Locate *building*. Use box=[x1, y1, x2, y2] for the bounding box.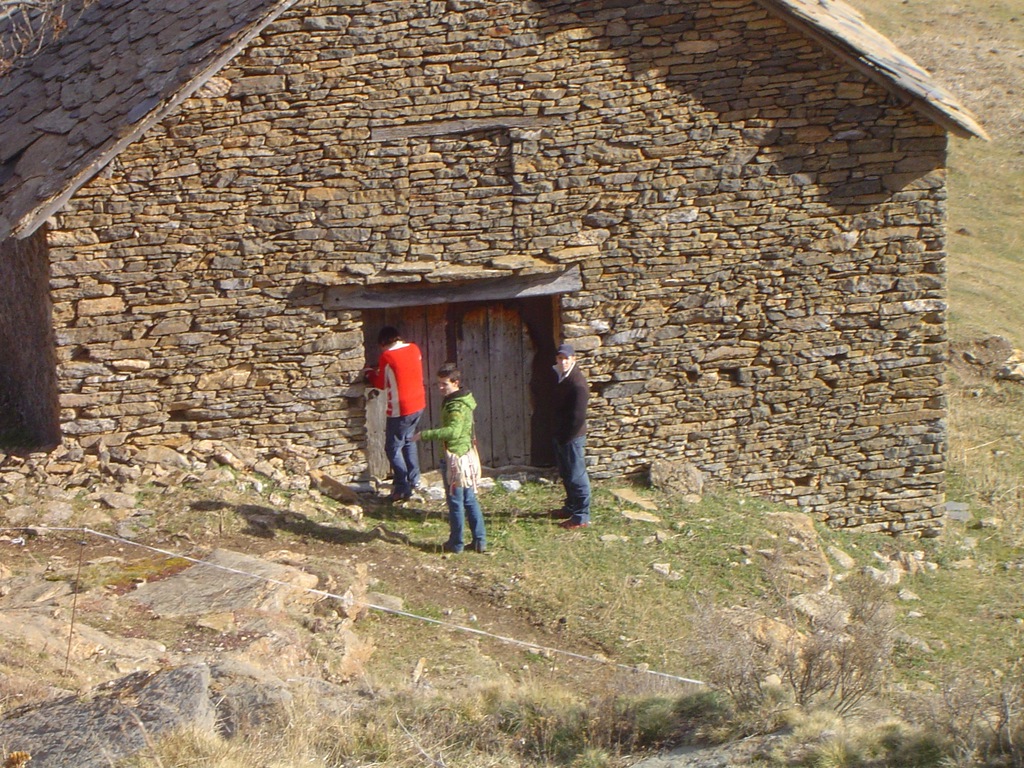
box=[1, 0, 992, 540].
